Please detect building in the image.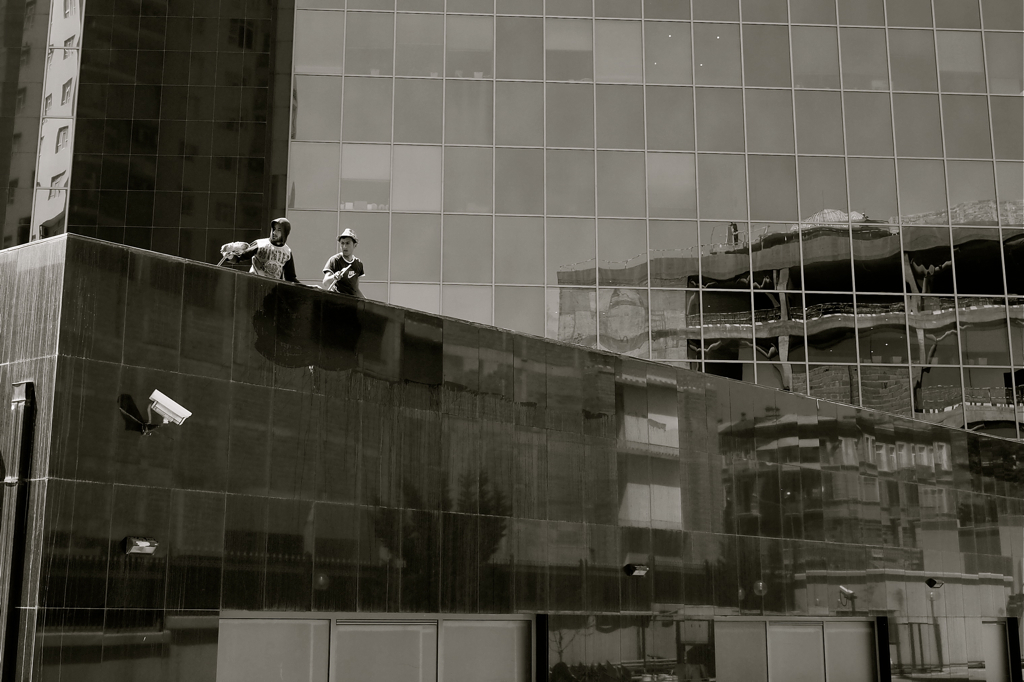
0:0:1023:232.
